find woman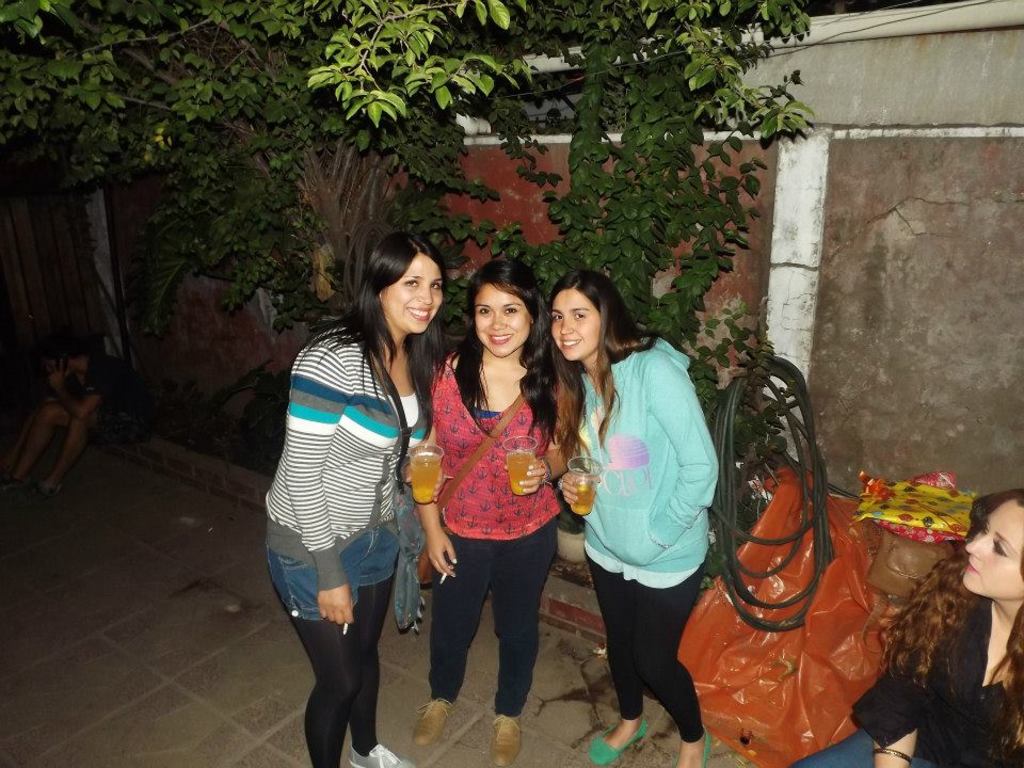
locate(414, 257, 608, 757)
